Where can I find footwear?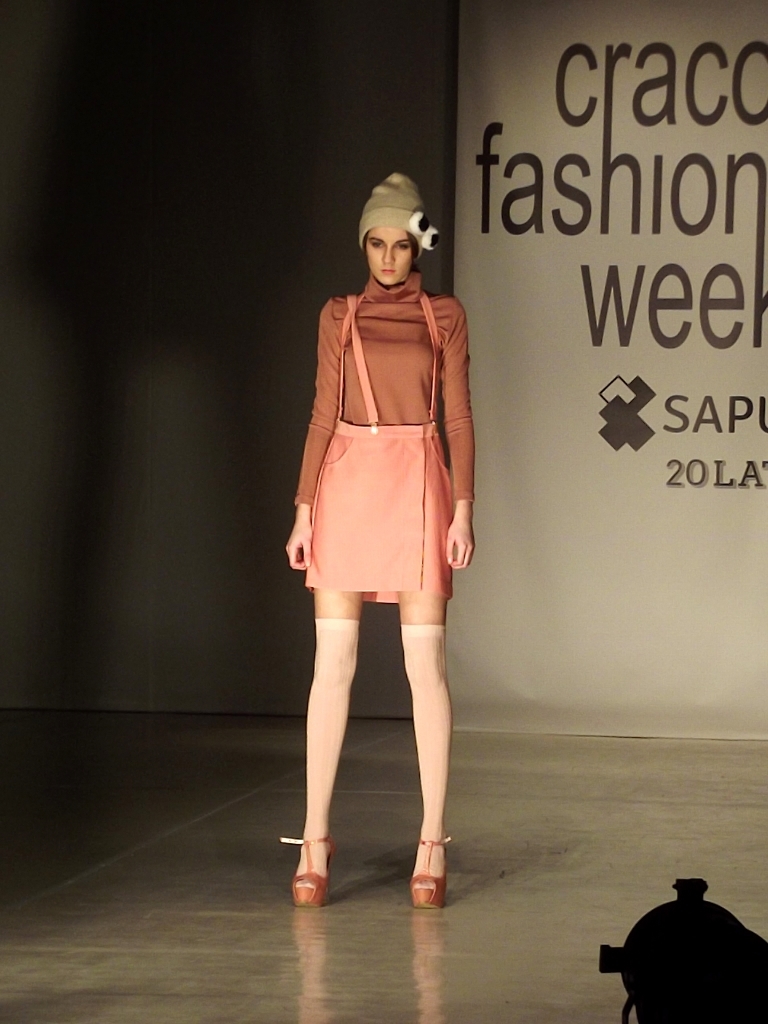
You can find it at {"left": 412, "top": 832, "right": 452, "bottom": 909}.
